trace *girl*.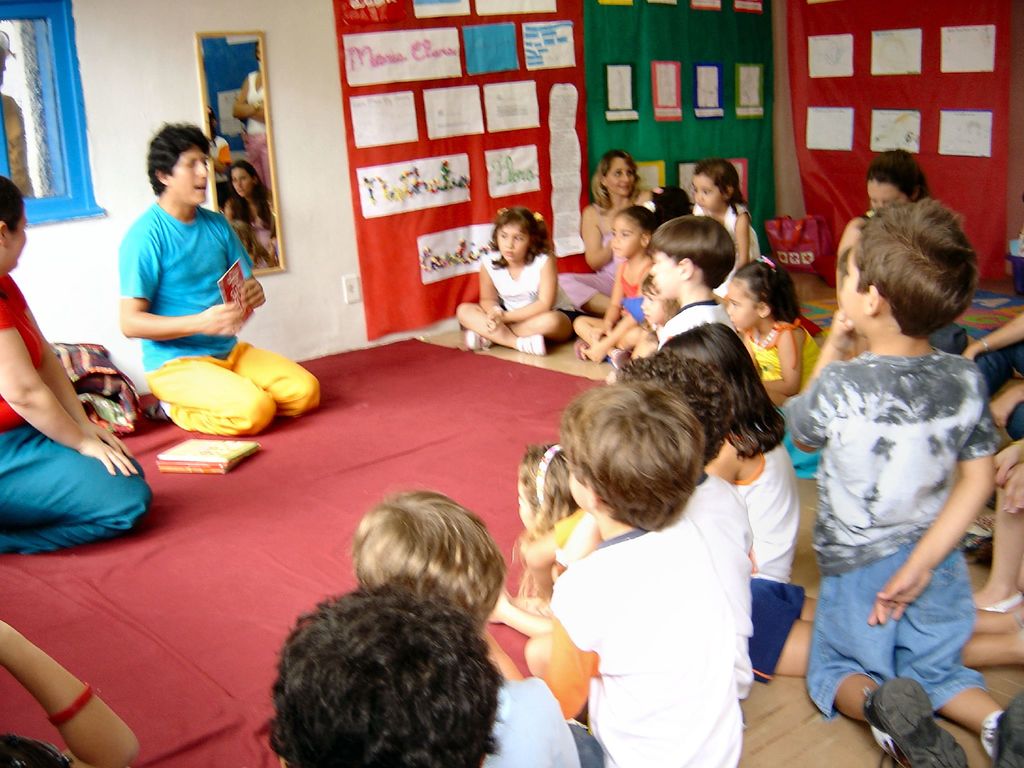
Traced to {"x1": 453, "y1": 209, "x2": 575, "y2": 351}.
